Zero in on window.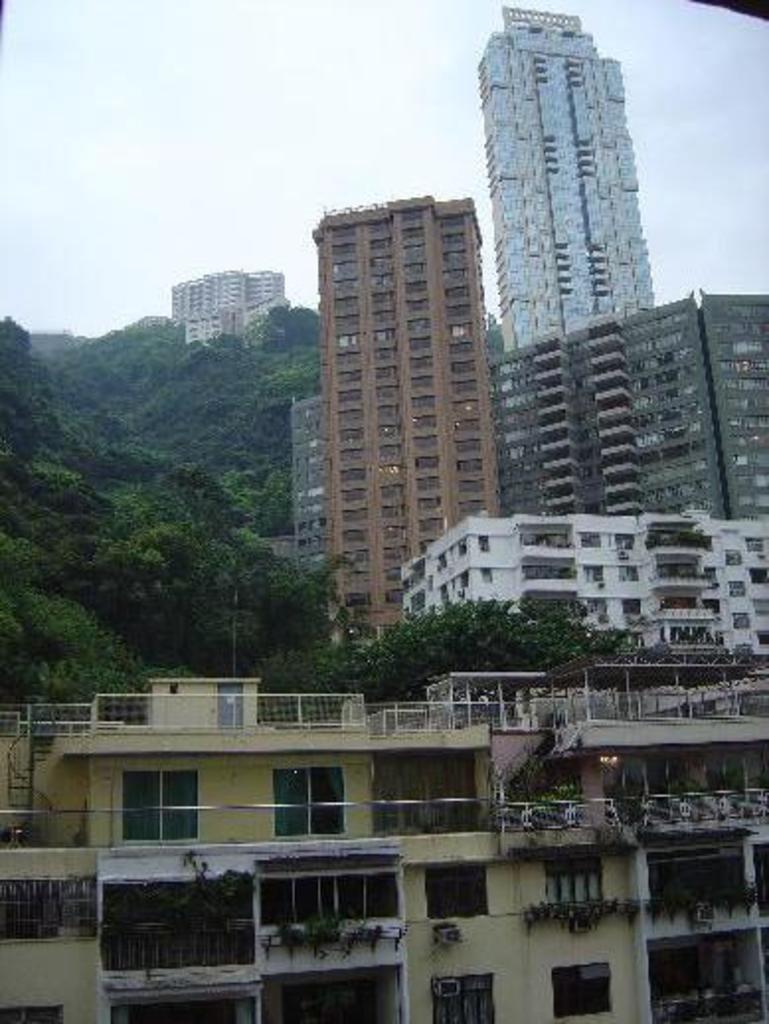
Zeroed in: 437, 583, 445, 603.
